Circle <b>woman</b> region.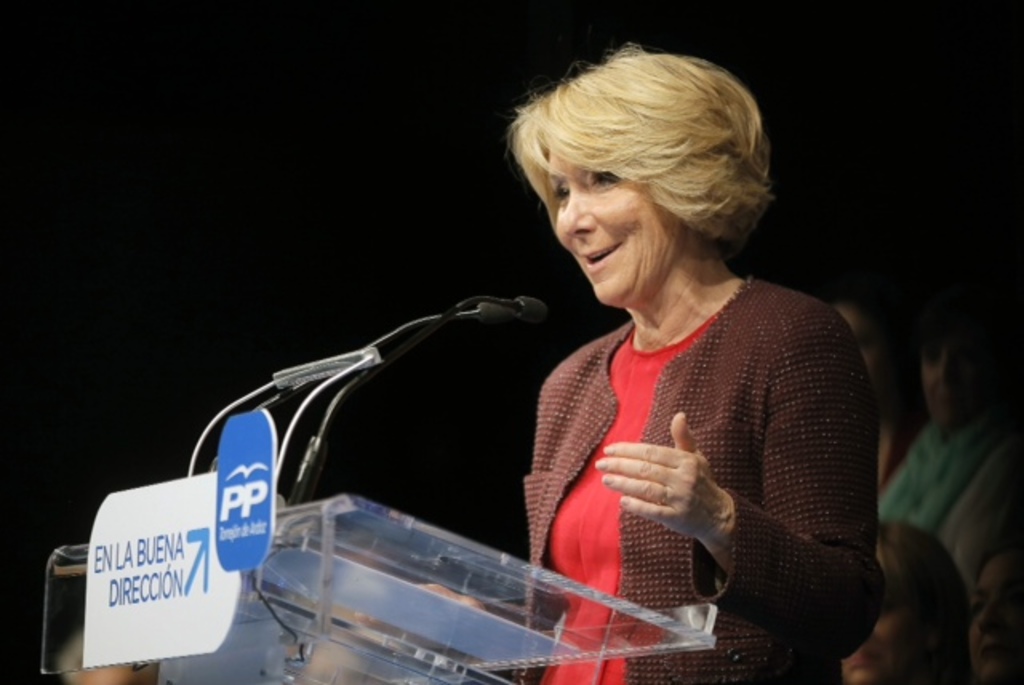
Region: <bbox>845, 517, 978, 683</bbox>.
